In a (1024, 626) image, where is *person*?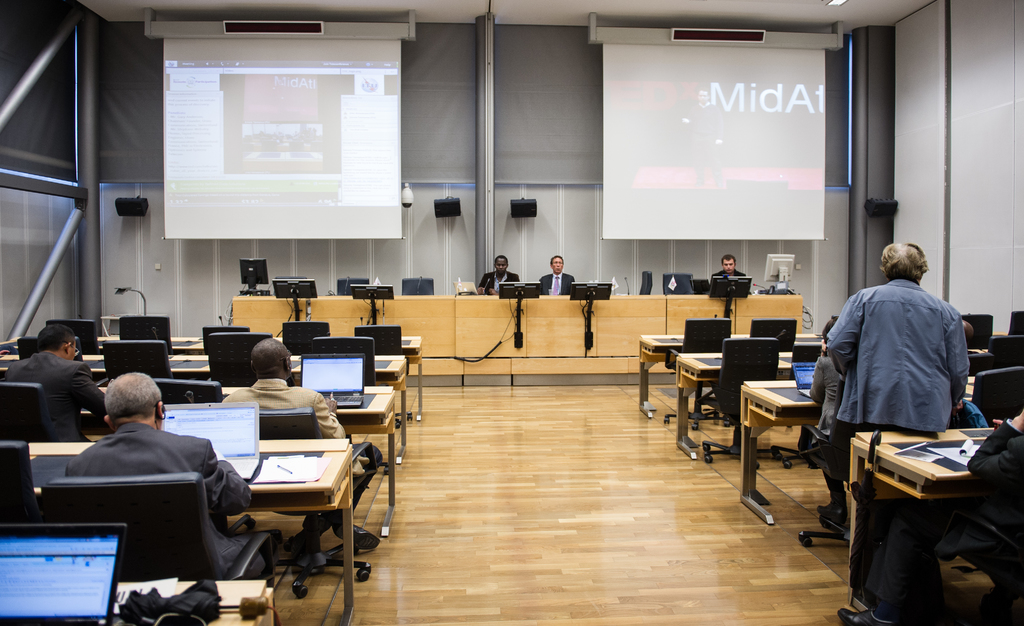
<region>60, 374, 267, 578</region>.
